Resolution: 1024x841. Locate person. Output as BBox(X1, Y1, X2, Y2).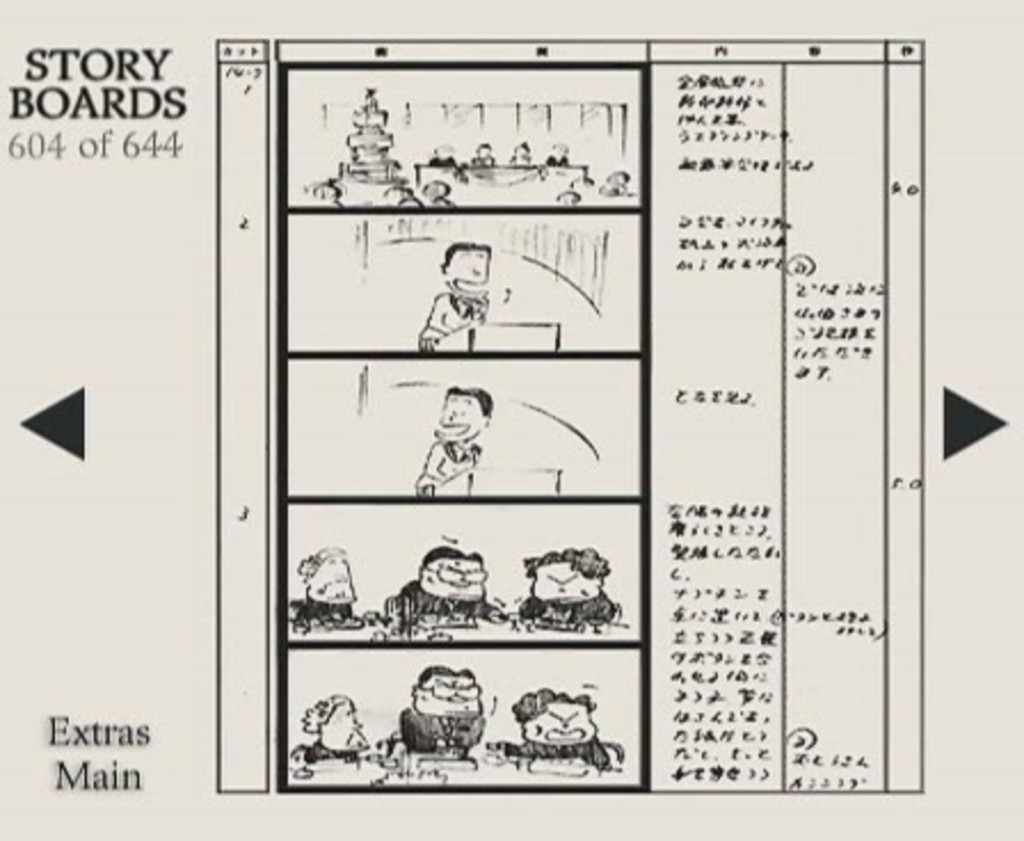
BBox(418, 370, 507, 505).
